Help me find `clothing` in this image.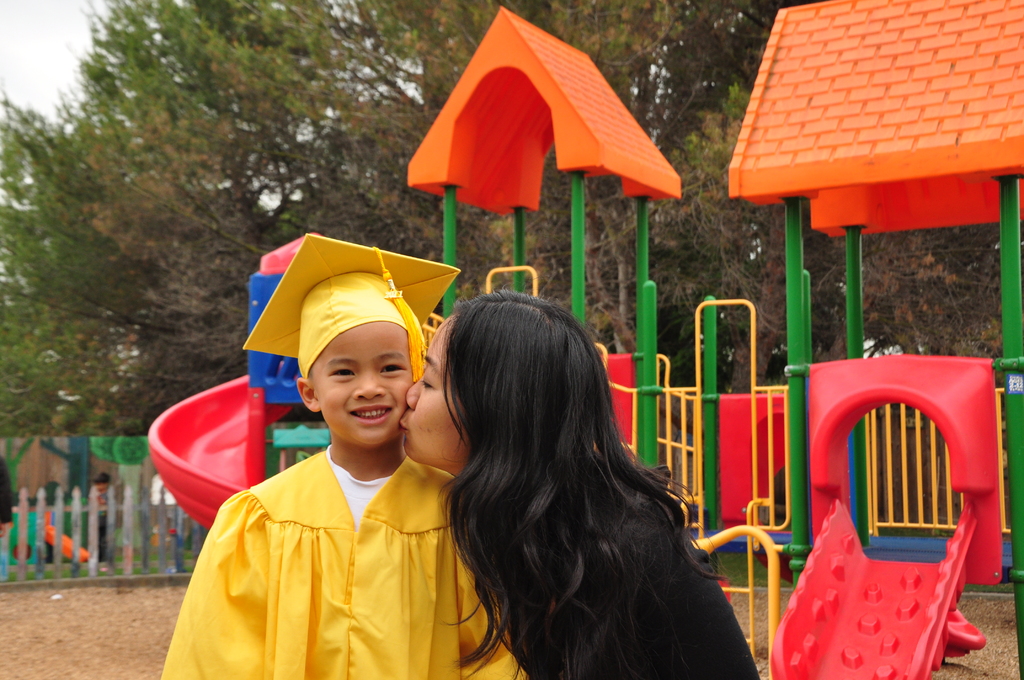
Found it: 511/466/761/679.
